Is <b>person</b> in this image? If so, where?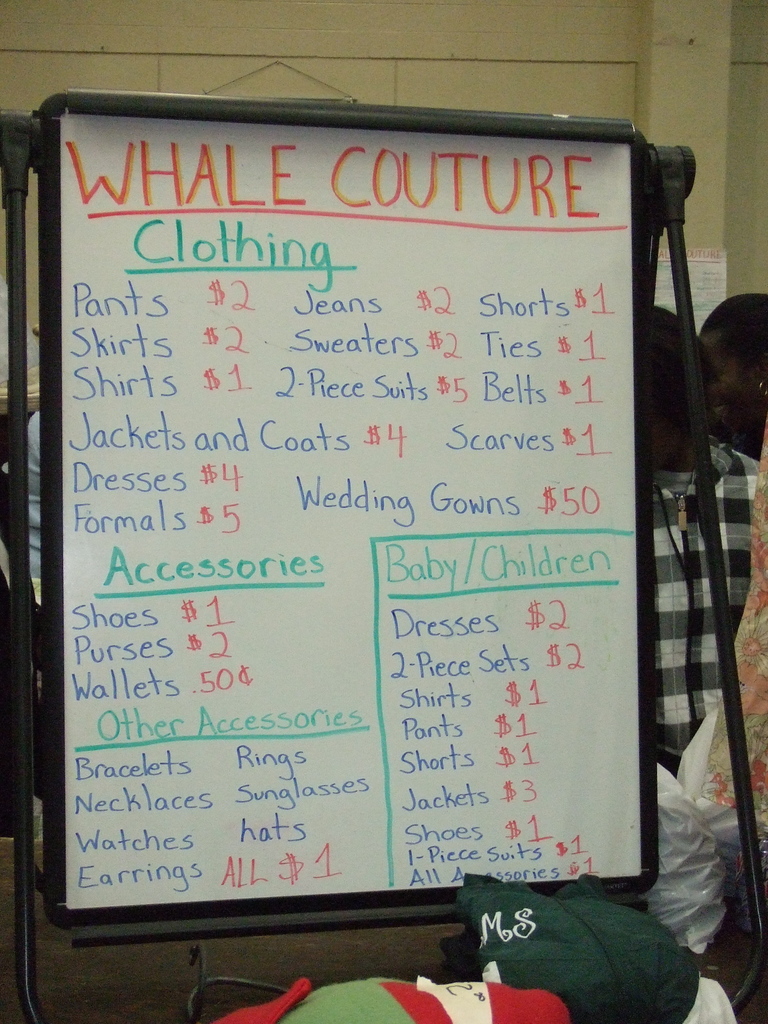
Yes, at select_region(652, 307, 761, 776).
